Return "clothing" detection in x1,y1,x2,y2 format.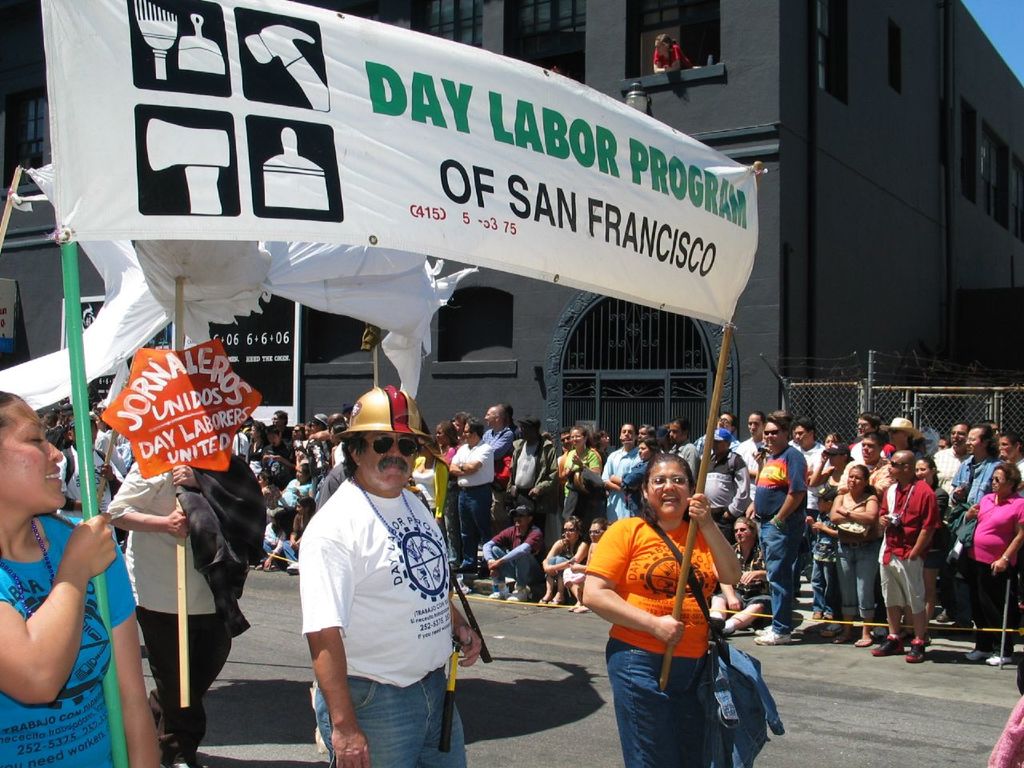
926,478,950,530.
